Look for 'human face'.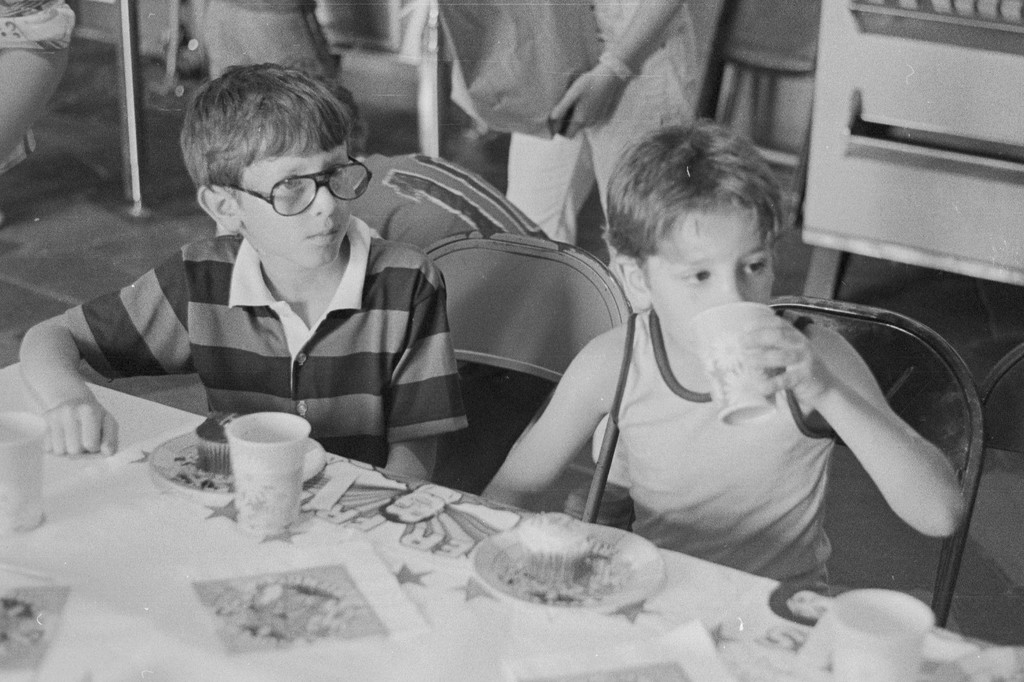
Found: box=[648, 214, 774, 351].
